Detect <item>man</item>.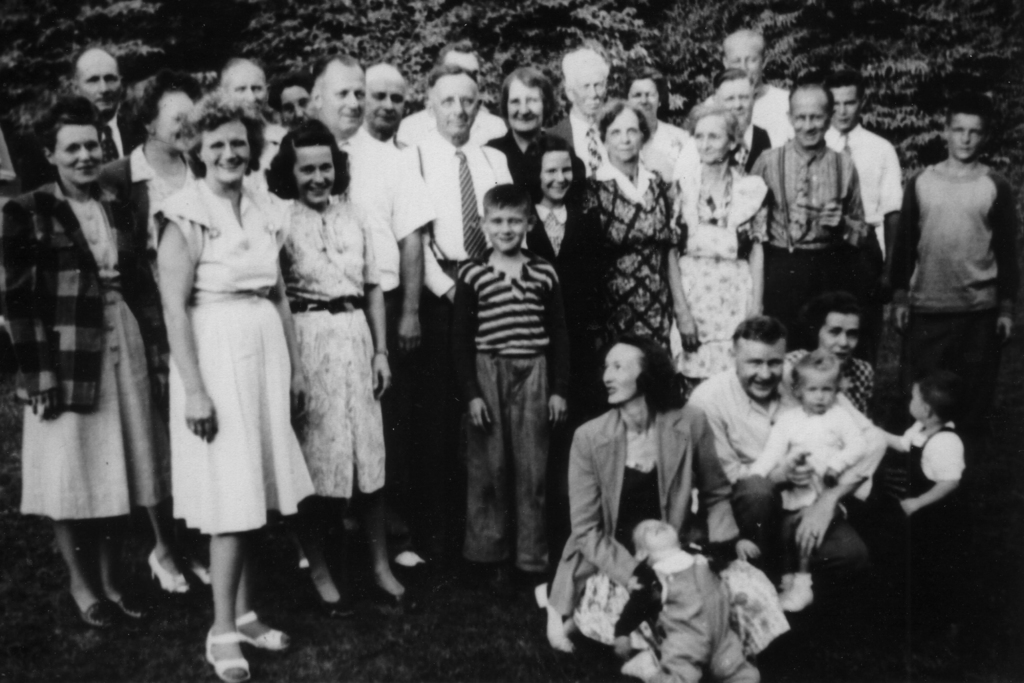
Detected at 30 45 143 169.
